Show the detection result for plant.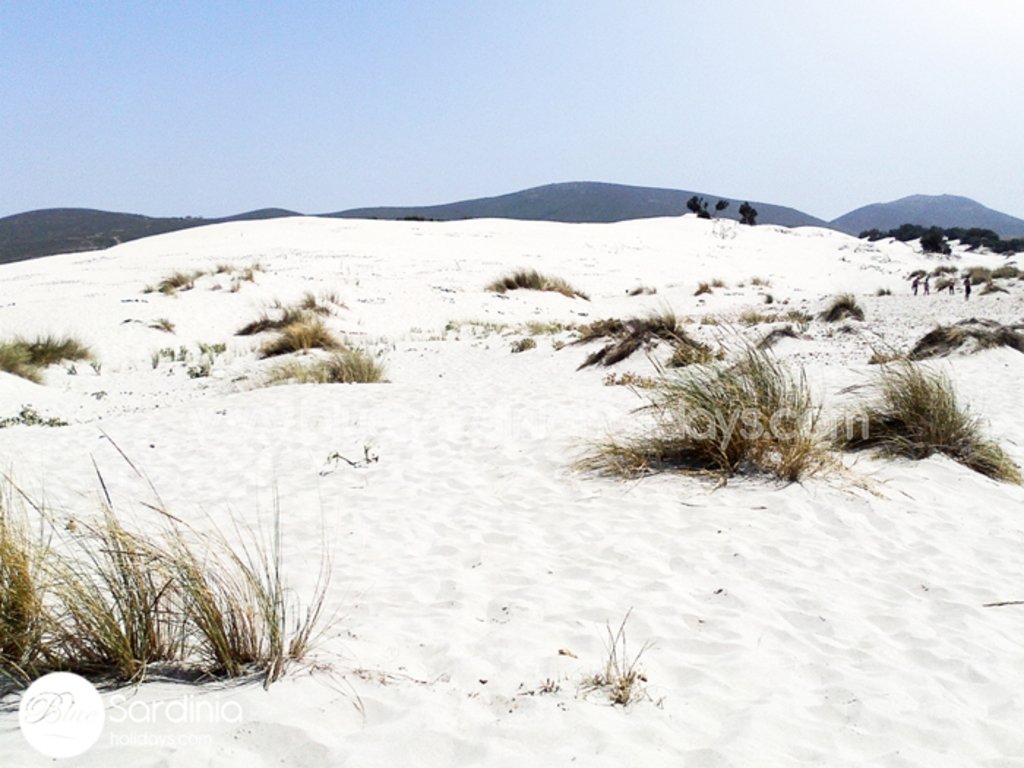
select_region(571, 594, 661, 704).
